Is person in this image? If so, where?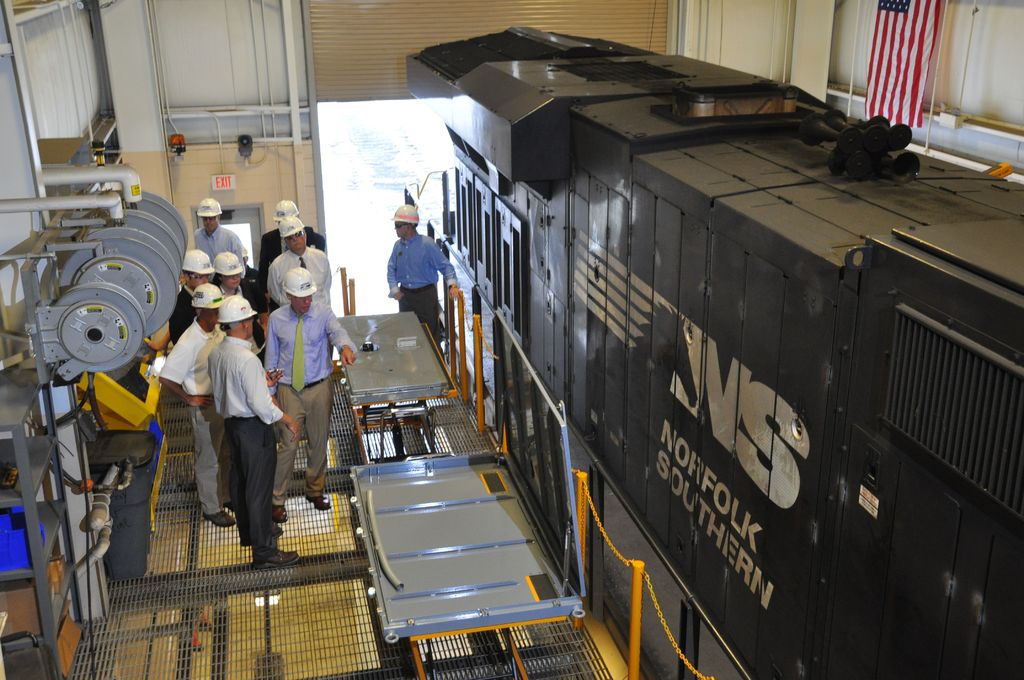
Yes, at box(152, 257, 214, 343).
